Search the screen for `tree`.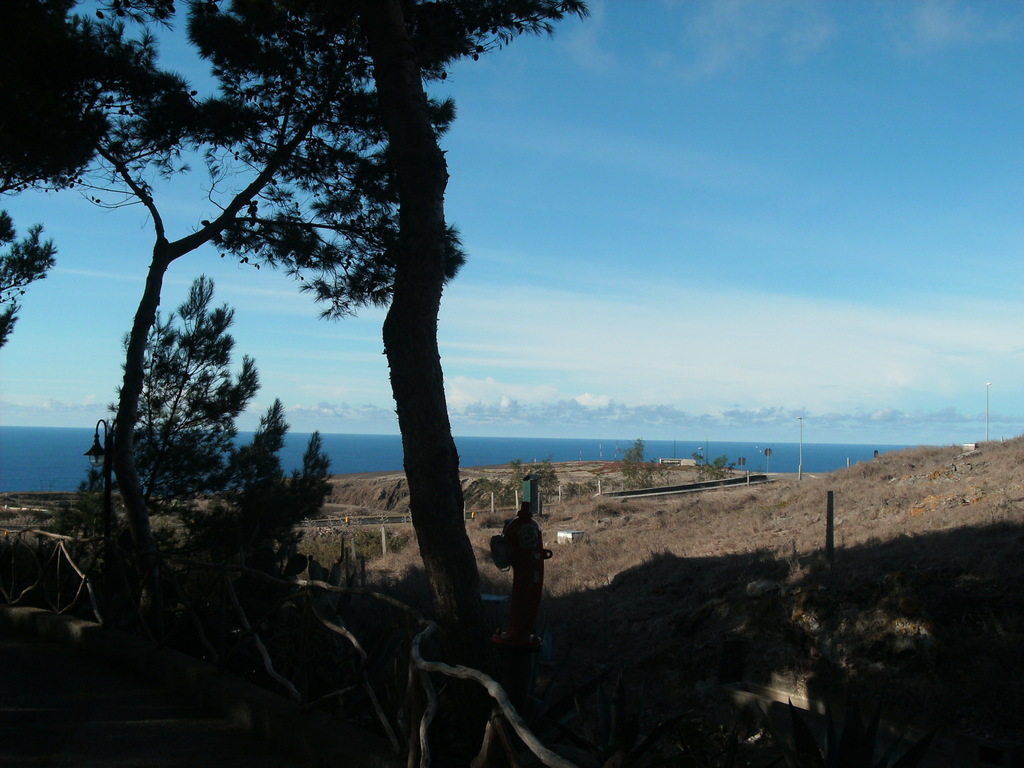
Found at <region>0, 0, 141, 188</region>.
